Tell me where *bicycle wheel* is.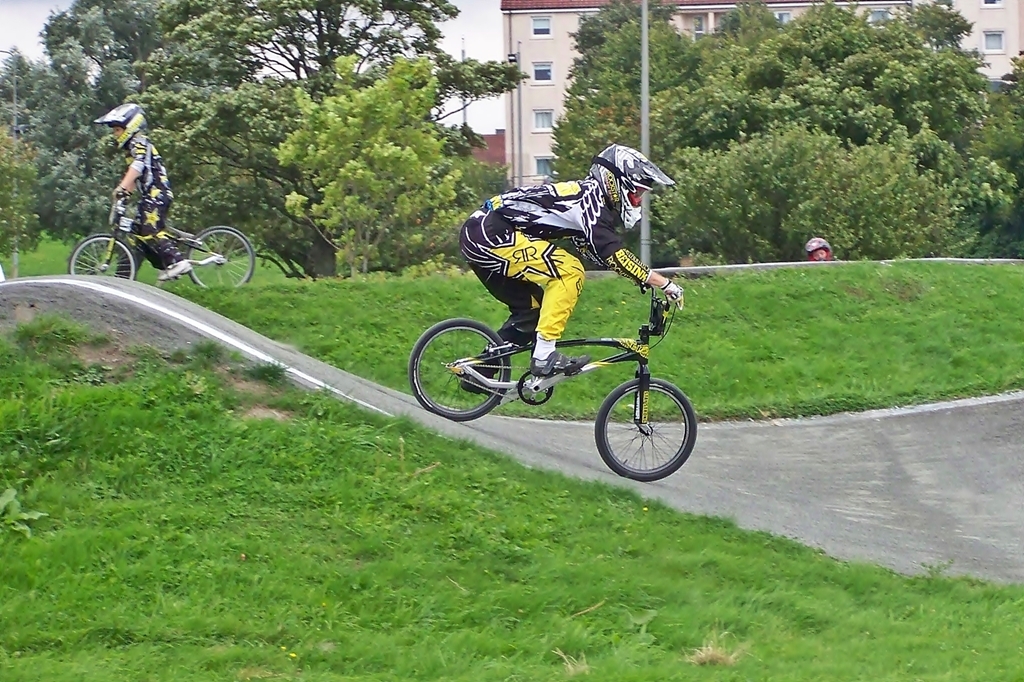
*bicycle wheel* is at Rect(592, 376, 697, 486).
